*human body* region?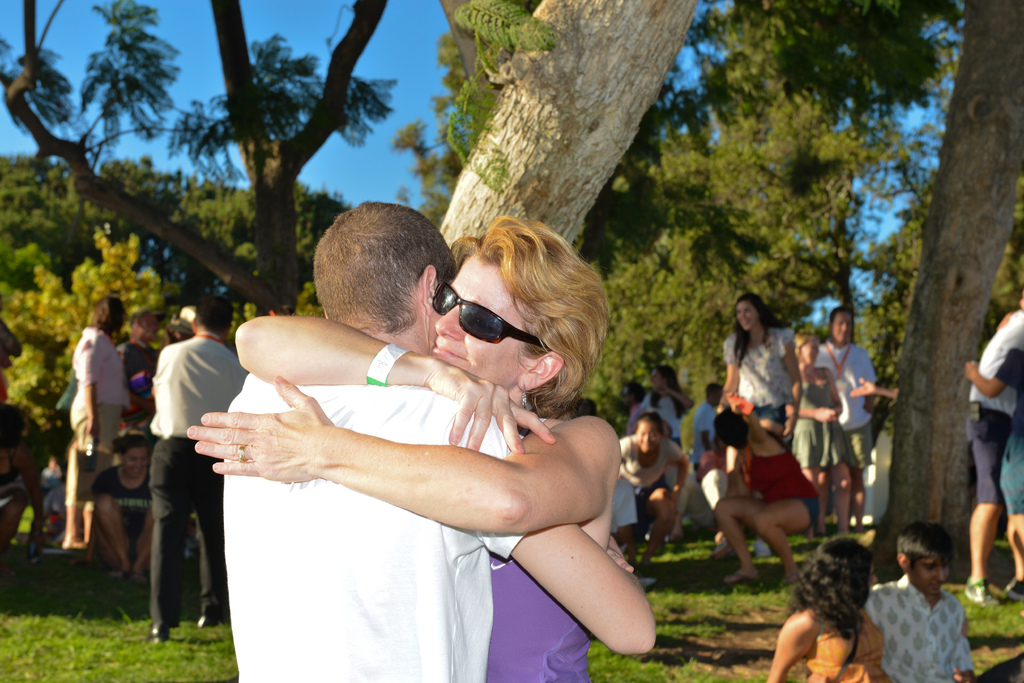
bbox=(865, 518, 975, 681)
